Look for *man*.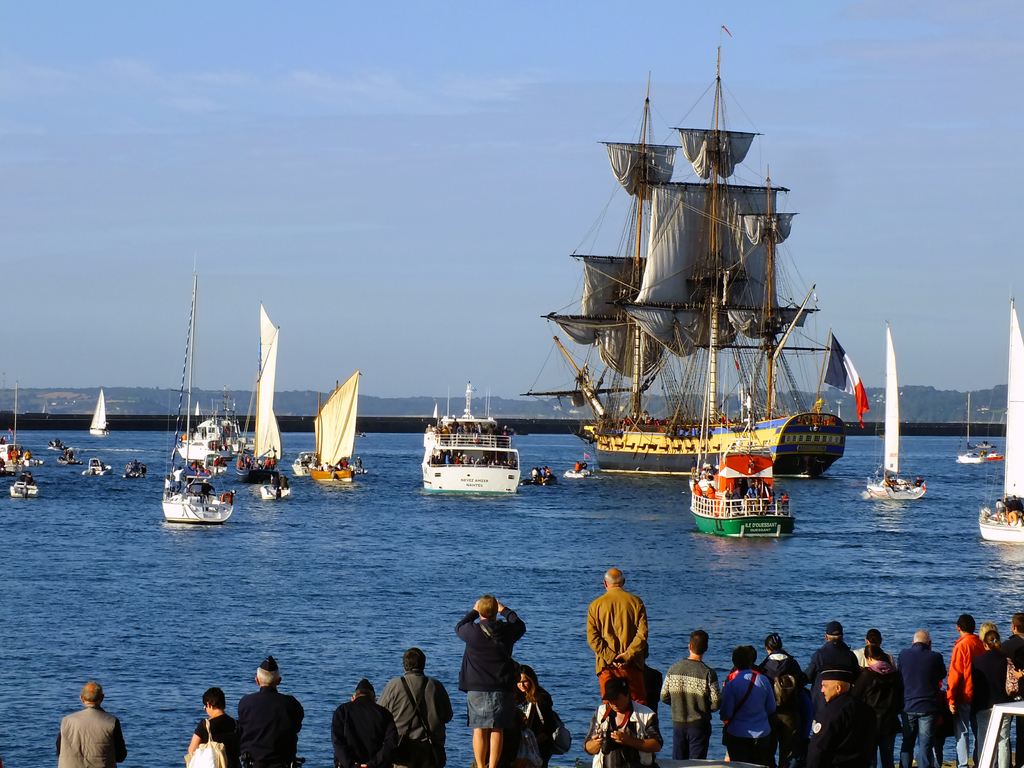
Found: box(946, 613, 986, 767).
